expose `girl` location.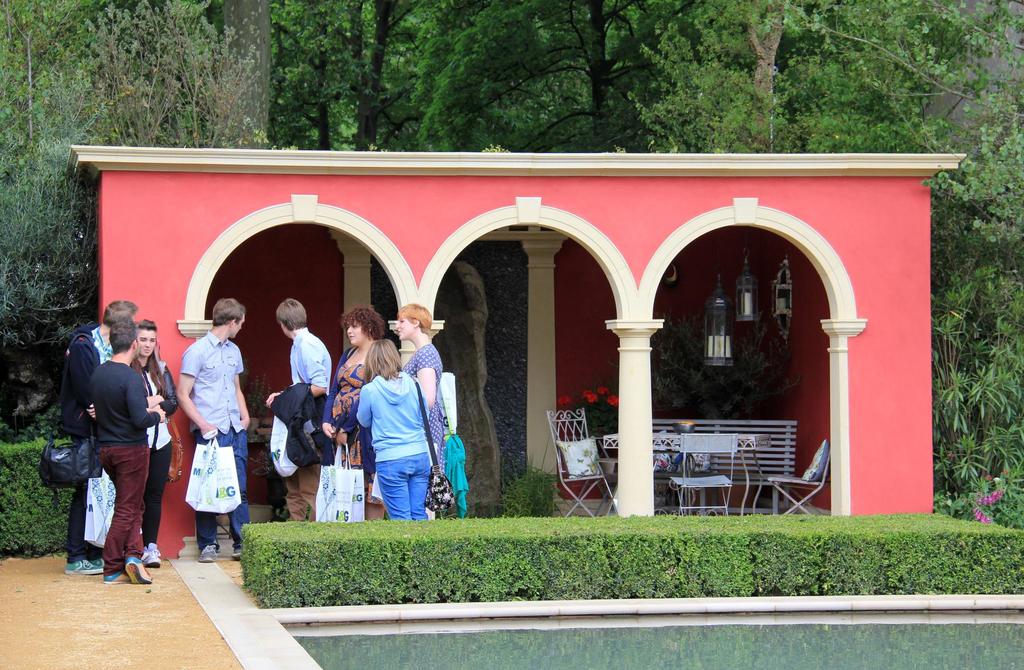
Exposed at x1=127 y1=322 x2=180 y2=570.
